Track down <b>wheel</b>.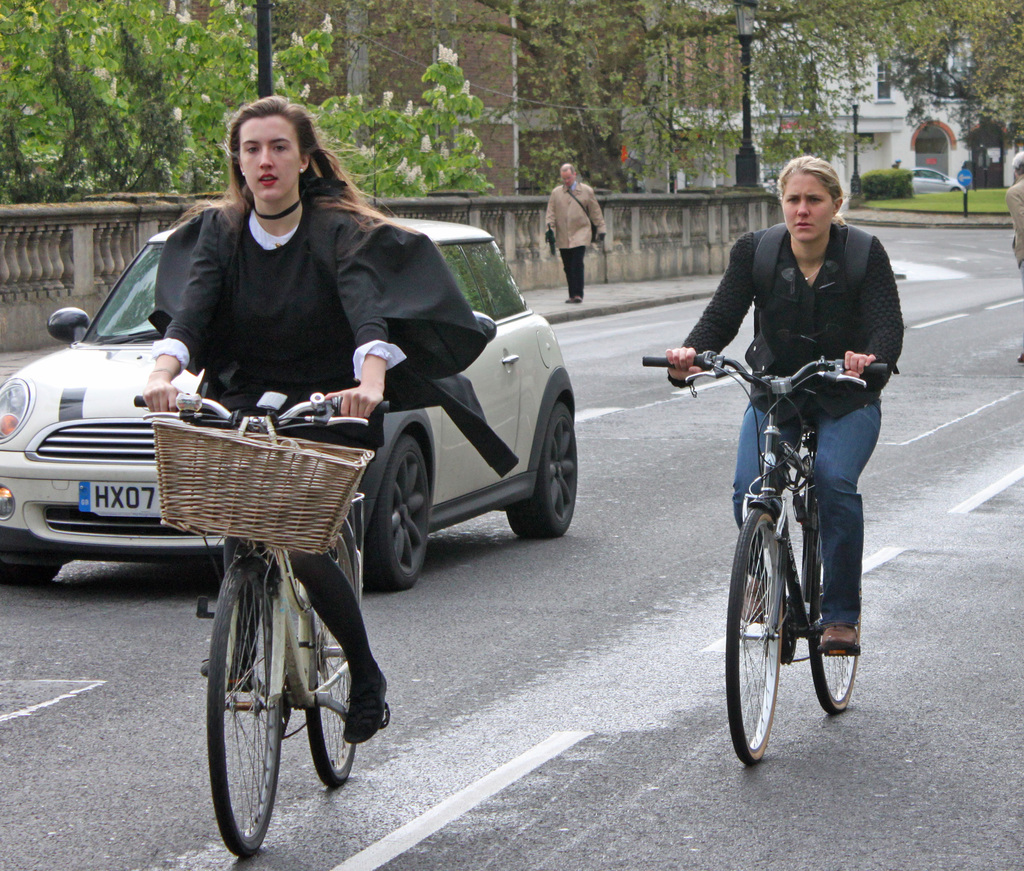
Tracked to BBox(188, 547, 321, 843).
